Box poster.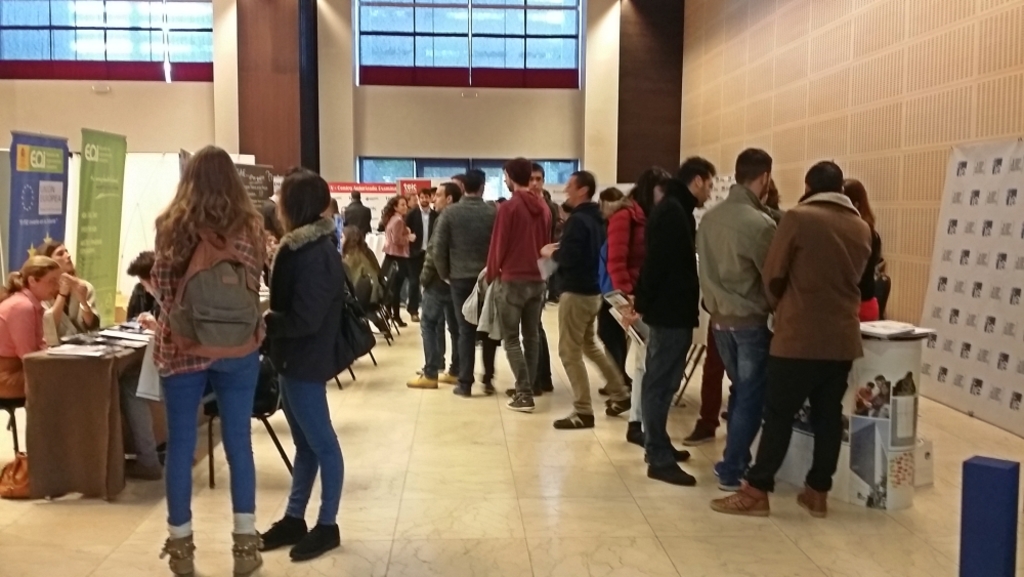
pyautogui.locateOnScreen(236, 159, 285, 214).
